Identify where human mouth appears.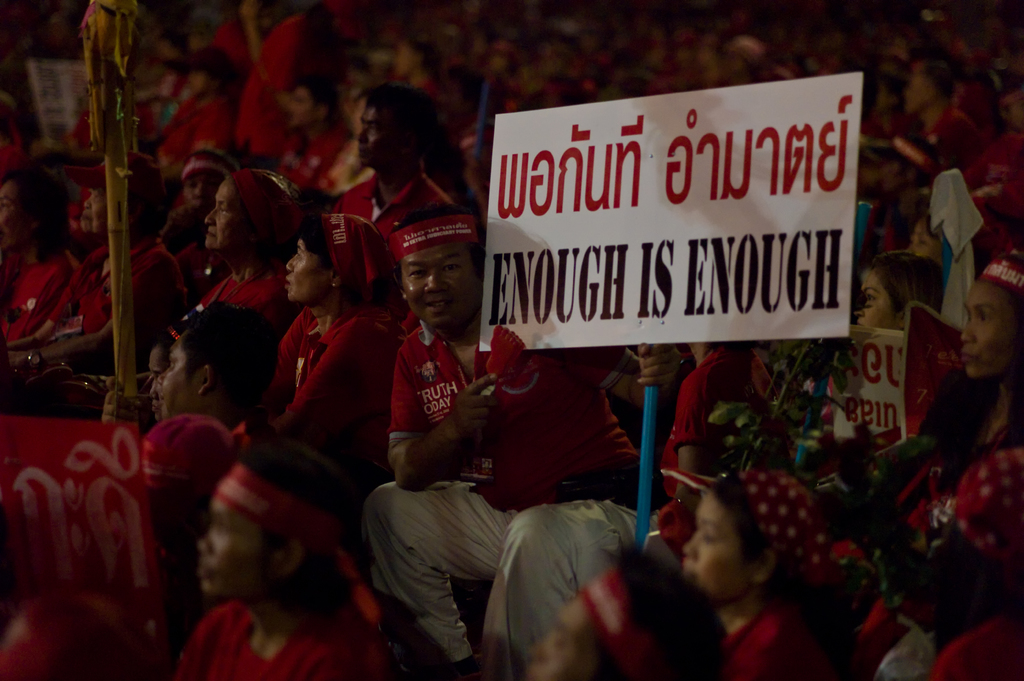
Appears at 284 278 294 292.
